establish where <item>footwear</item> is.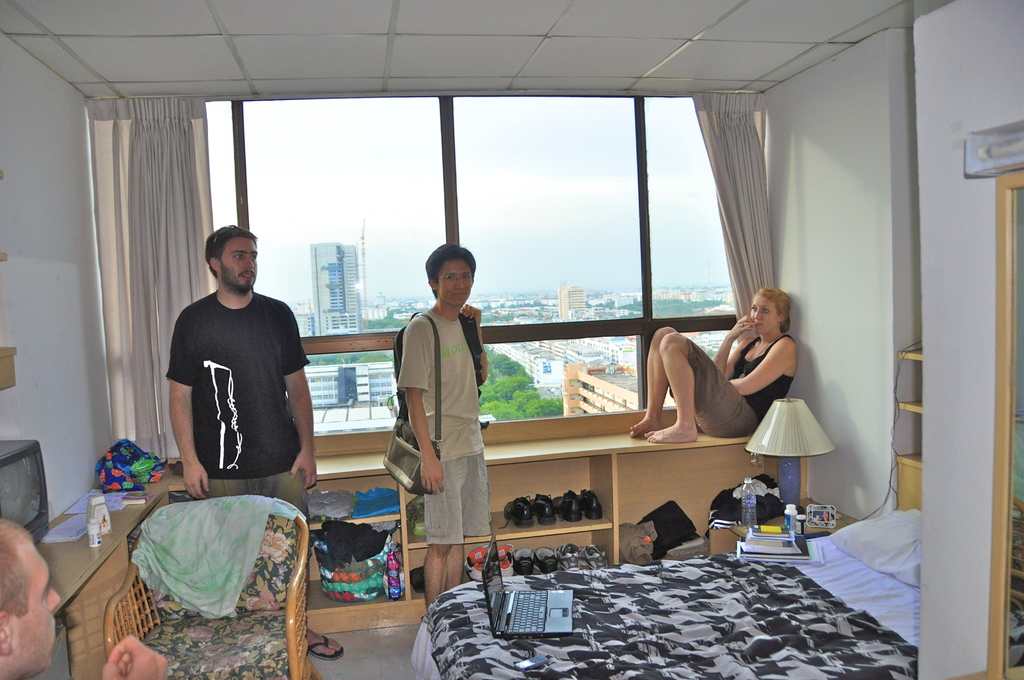
Established at 461,540,493,583.
